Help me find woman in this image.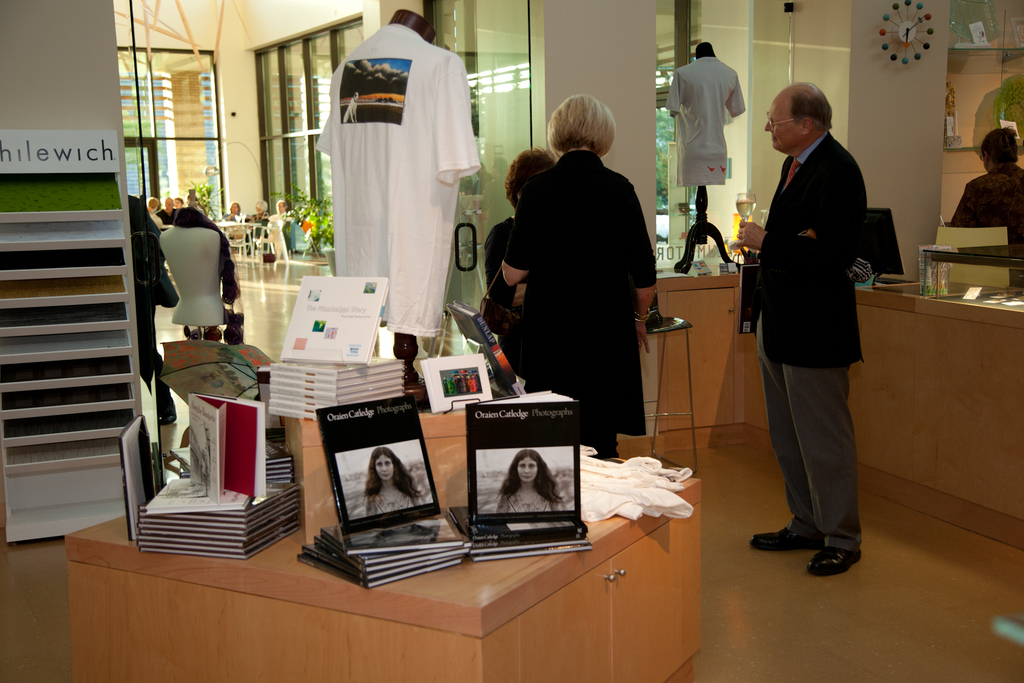
Found it: 221 200 243 239.
